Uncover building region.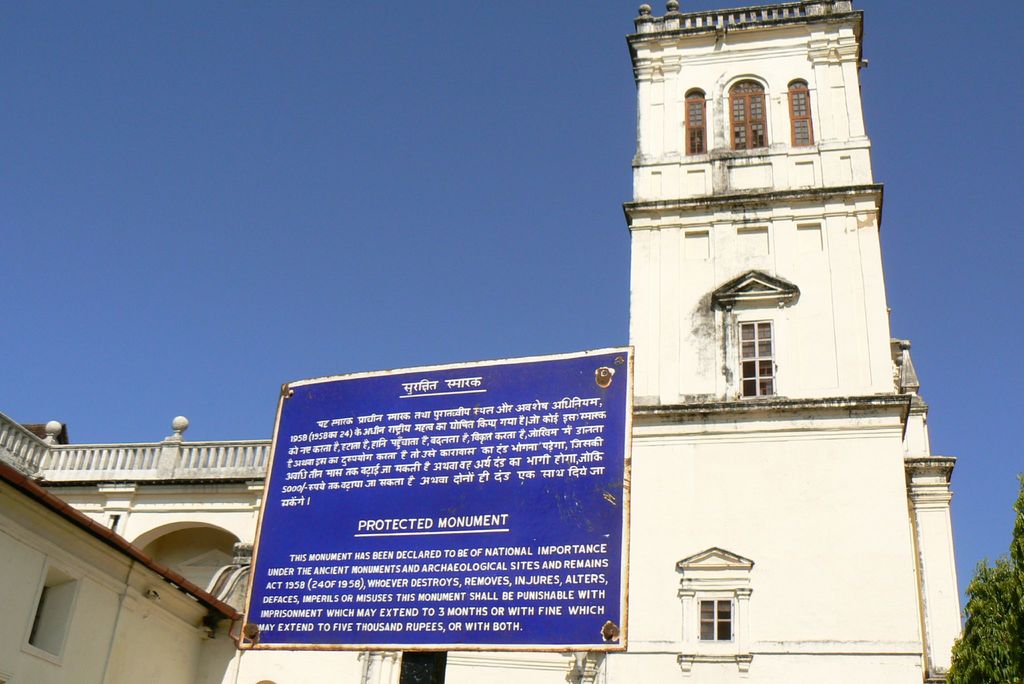
Uncovered: (0,0,964,683).
